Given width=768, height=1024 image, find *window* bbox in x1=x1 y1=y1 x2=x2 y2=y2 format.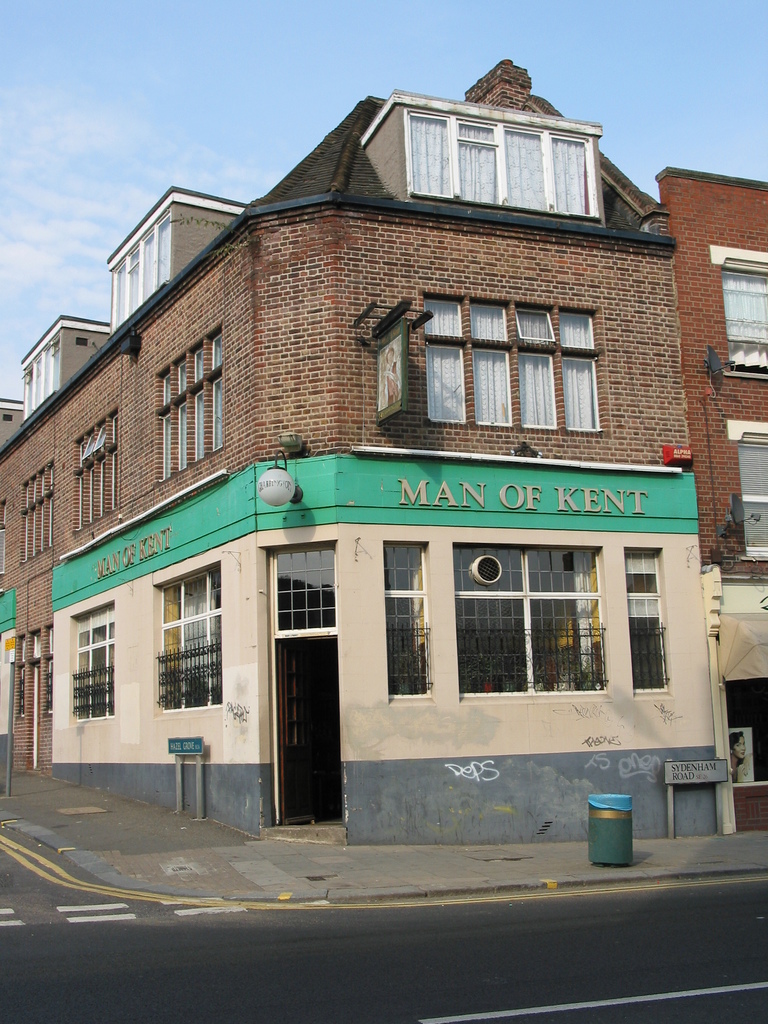
x1=449 y1=541 x2=612 y2=699.
